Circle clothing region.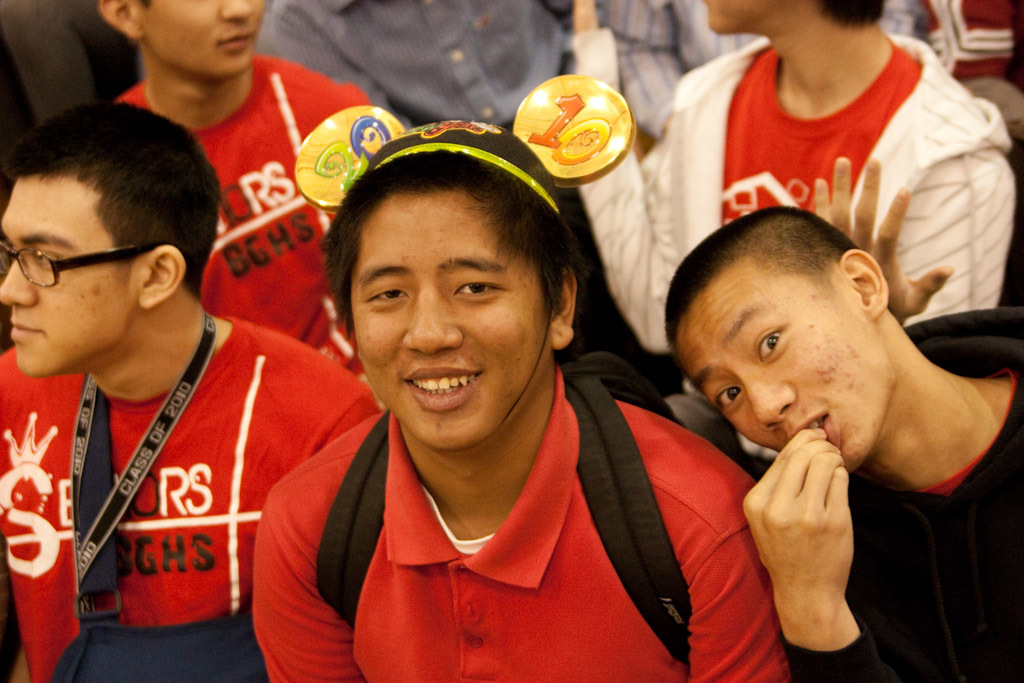
Region: bbox(781, 312, 1023, 682).
